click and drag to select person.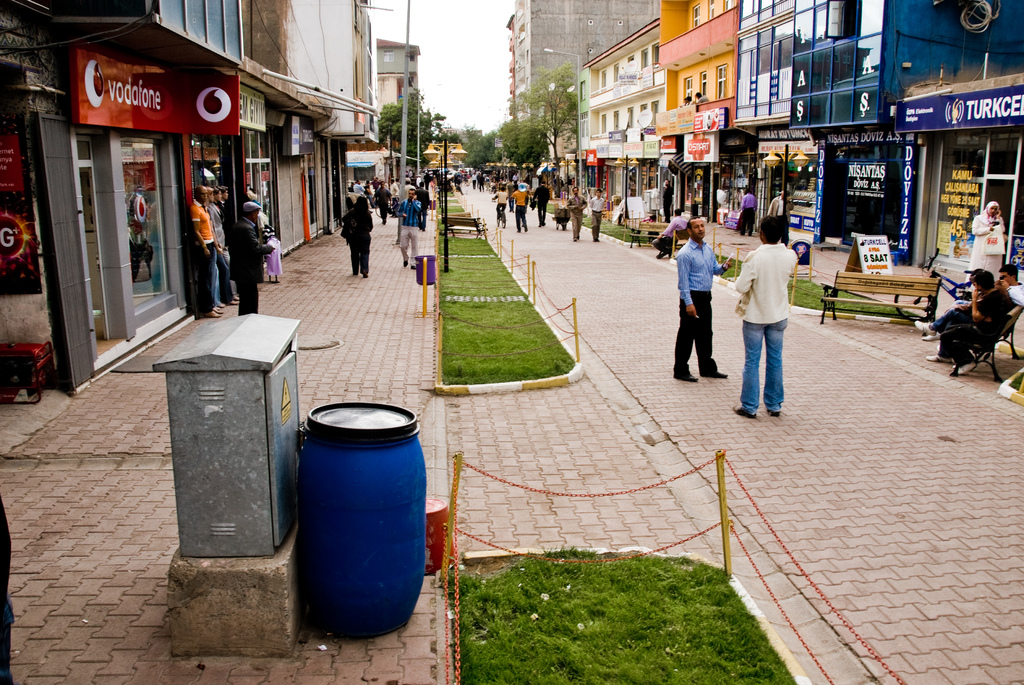
Selection: rect(967, 201, 1012, 279).
